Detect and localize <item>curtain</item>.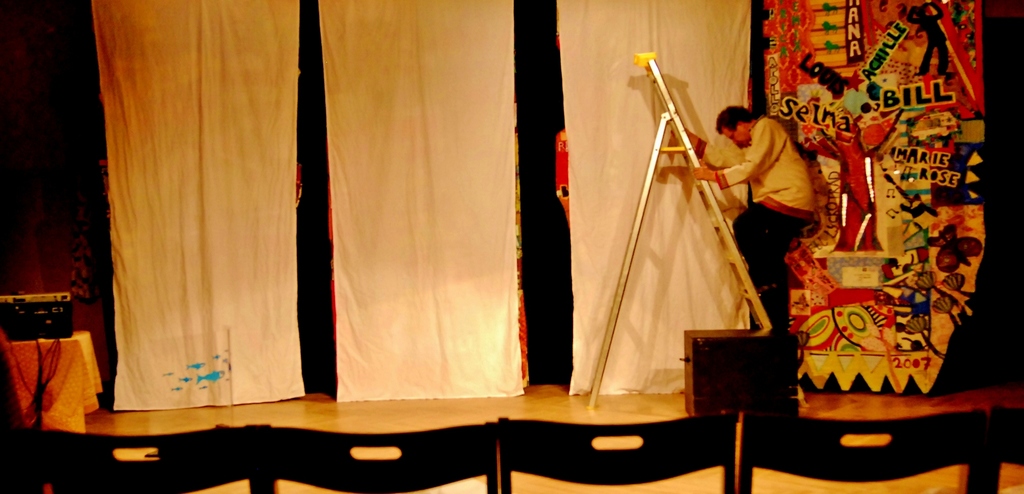
Localized at {"left": 314, "top": 0, "right": 525, "bottom": 405}.
